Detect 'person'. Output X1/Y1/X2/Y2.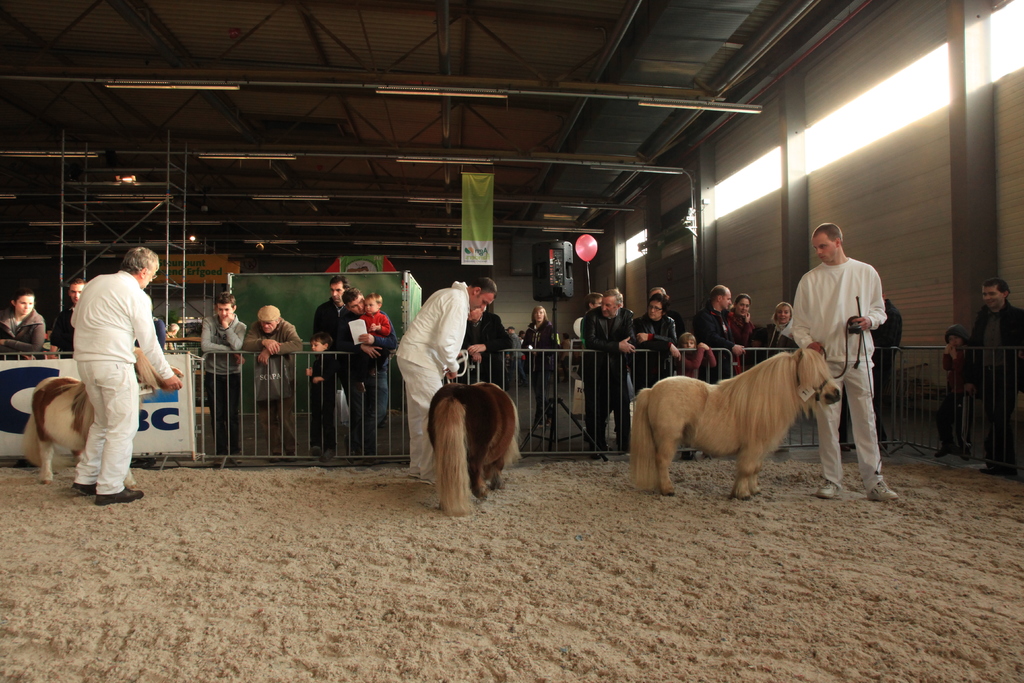
694/285/746/385.
